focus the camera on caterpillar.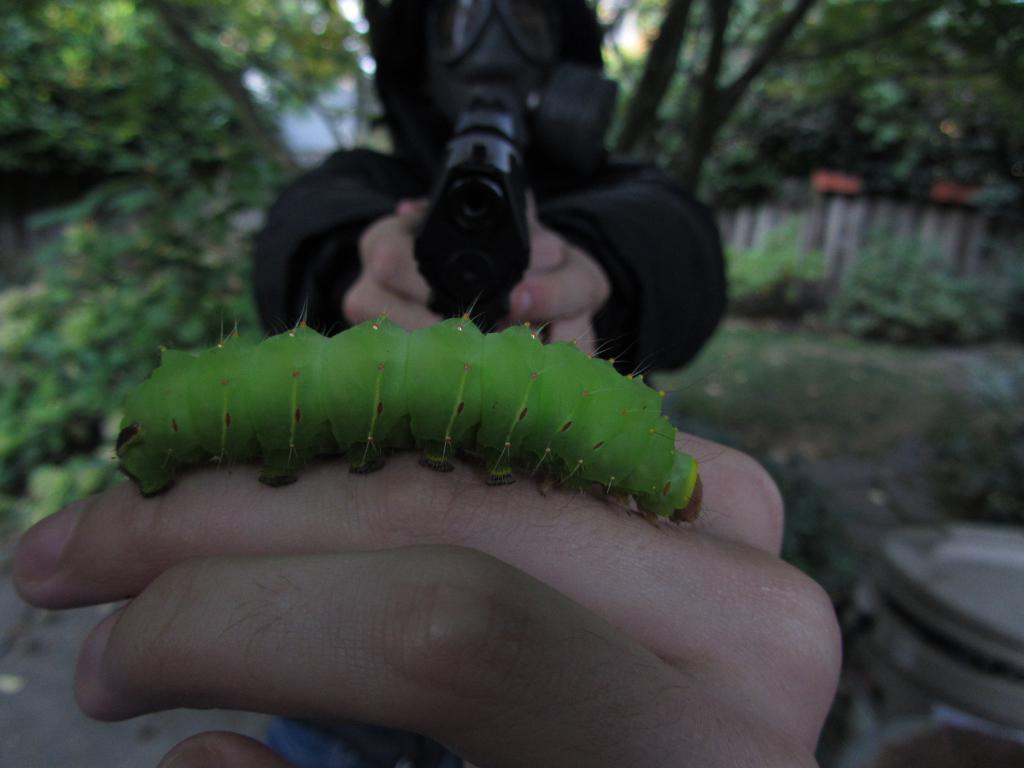
Focus region: select_region(113, 291, 732, 532).
